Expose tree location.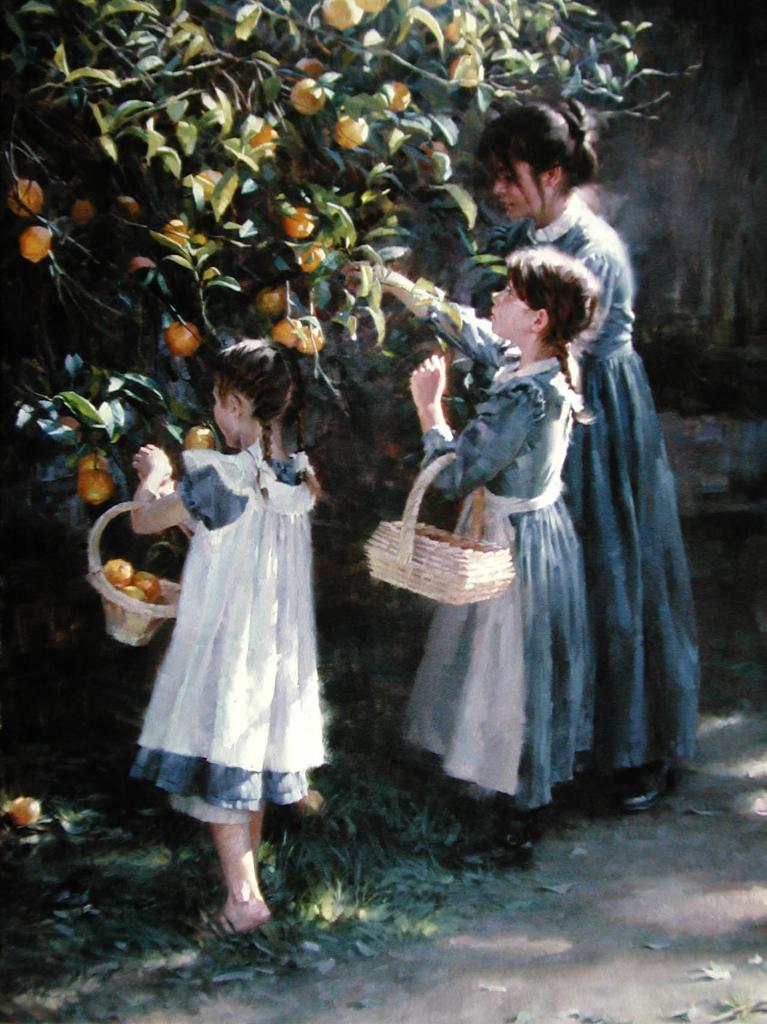
Exposed at bbox(0, 4, 702, 619).
